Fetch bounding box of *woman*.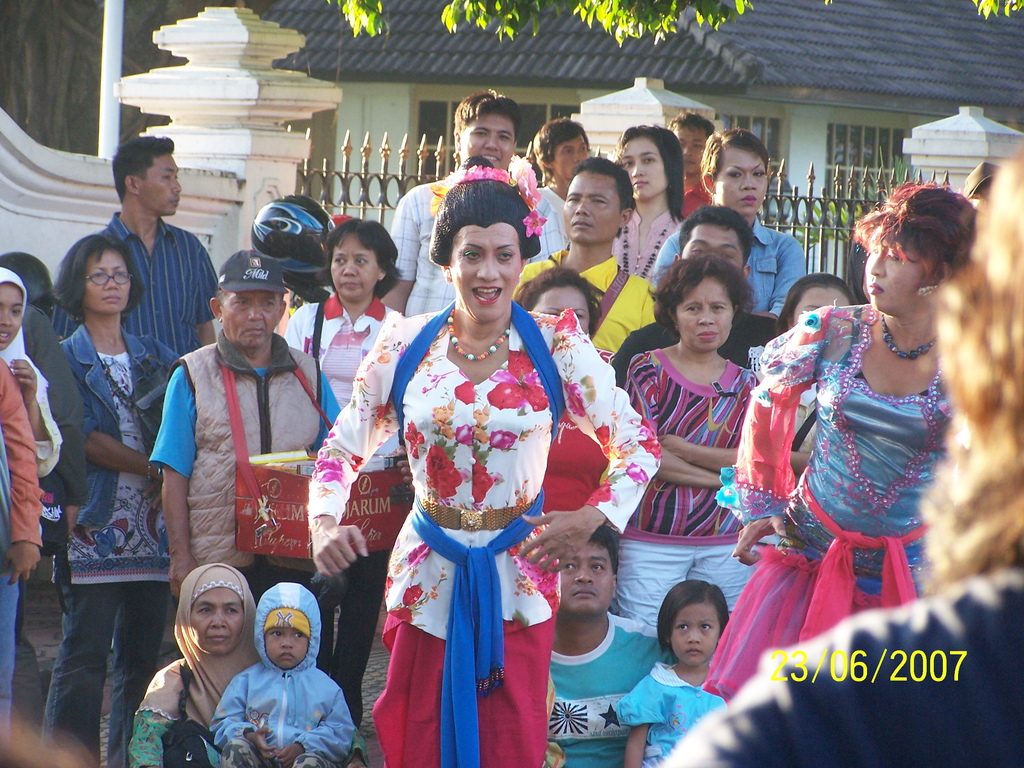
Bbox: left=271, top=214, right=419, bottom=728.
